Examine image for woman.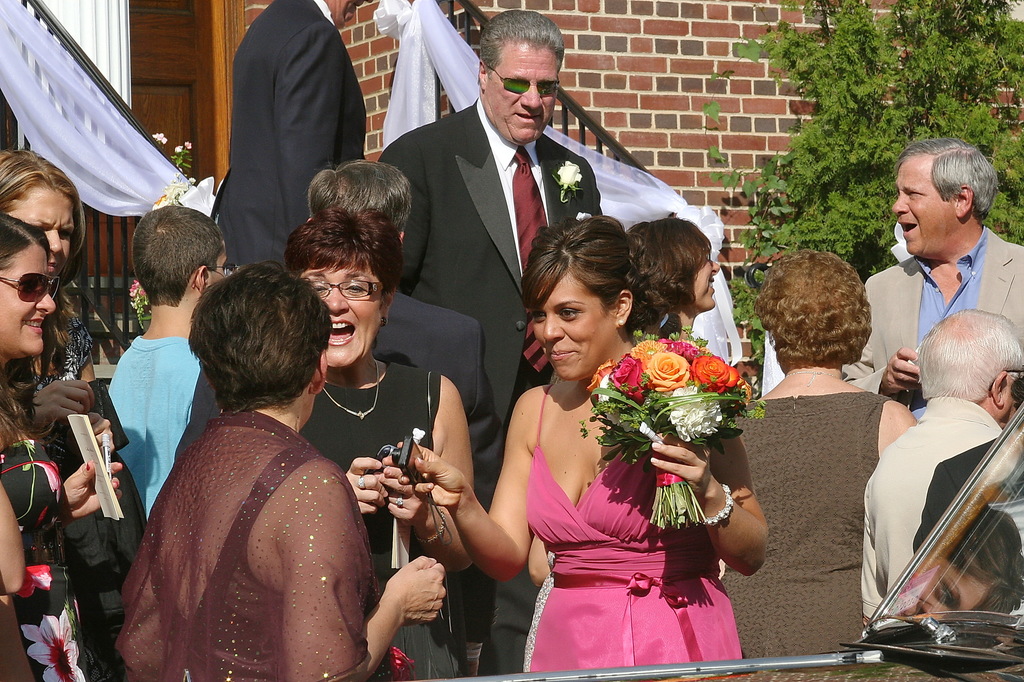
Examination result: x1=377, y1=205, x2=777, y2=674.
